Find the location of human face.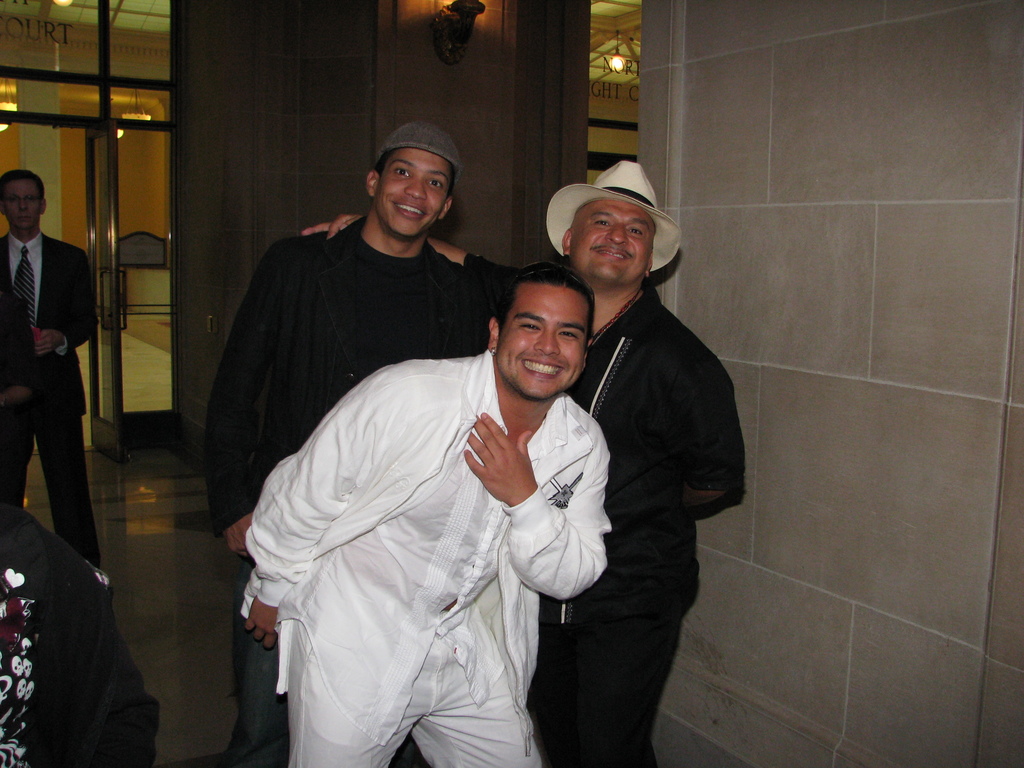
Location: x1=567 y1=202 x2=654 y2=282.
